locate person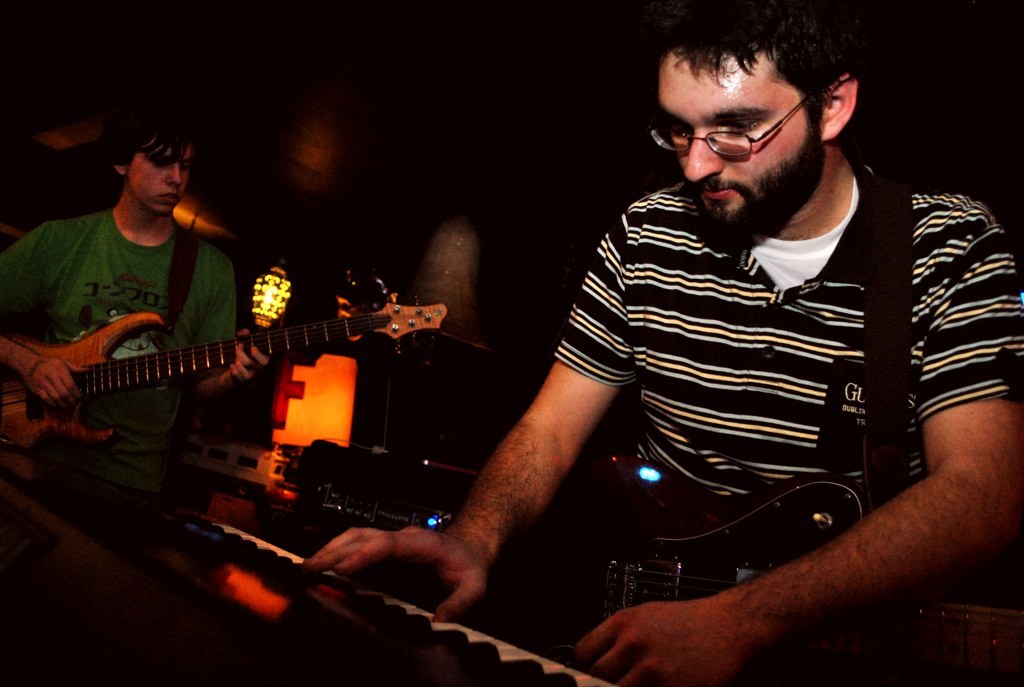
{"left": 402, "top": 12, "right": 987, "bottom": 649}
